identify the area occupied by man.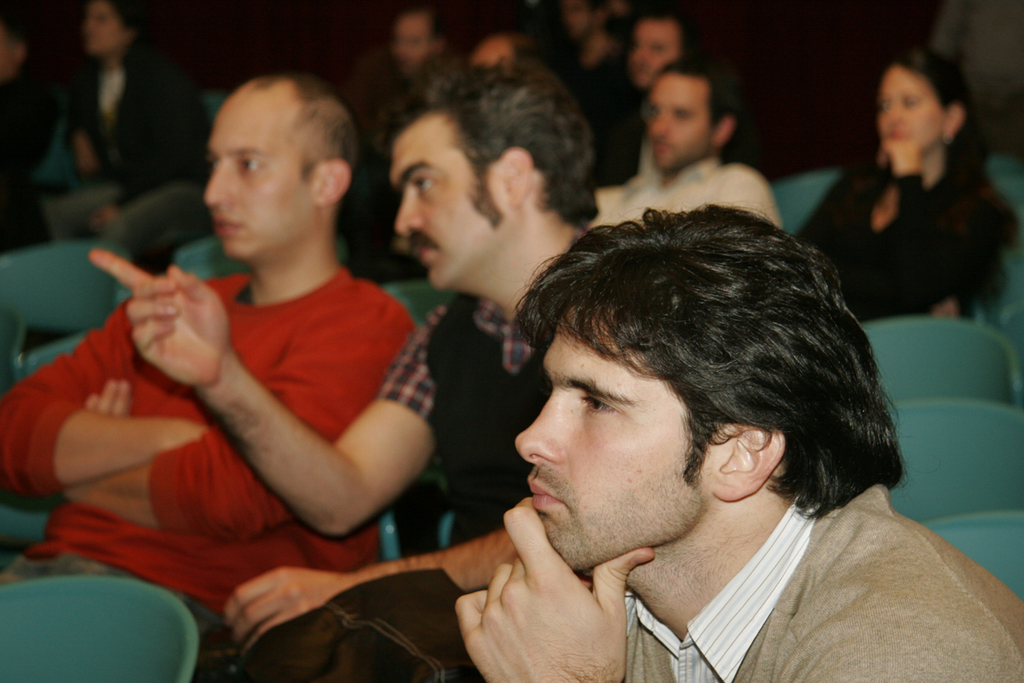
Area: pyautogui.locateOnScreen(588, 59, 789, 239).
